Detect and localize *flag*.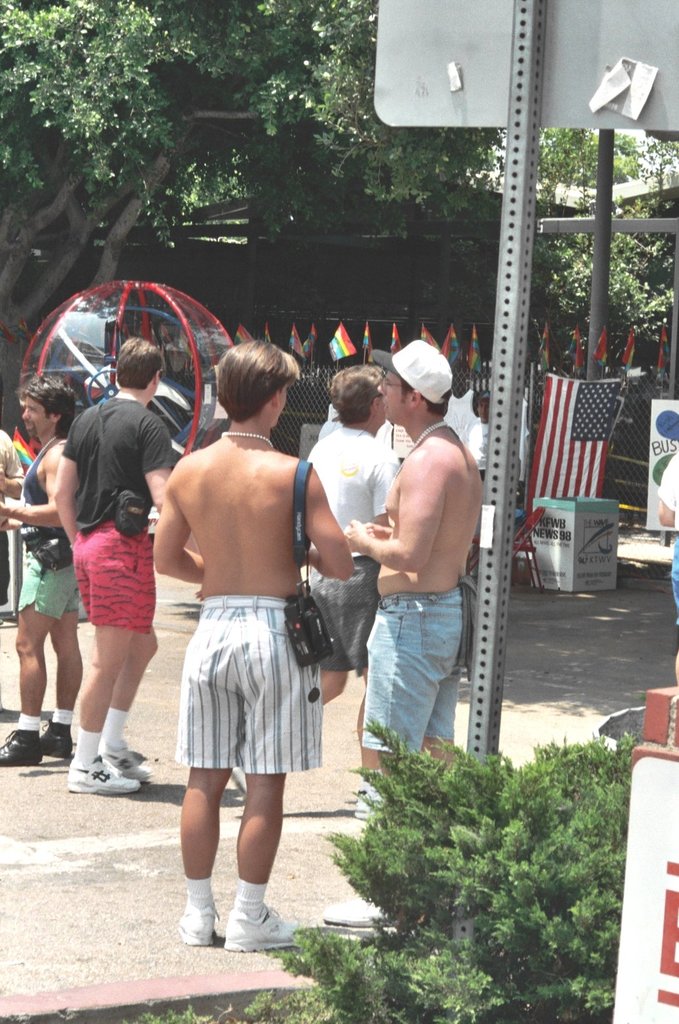
Localized at 297,327,313,363.
